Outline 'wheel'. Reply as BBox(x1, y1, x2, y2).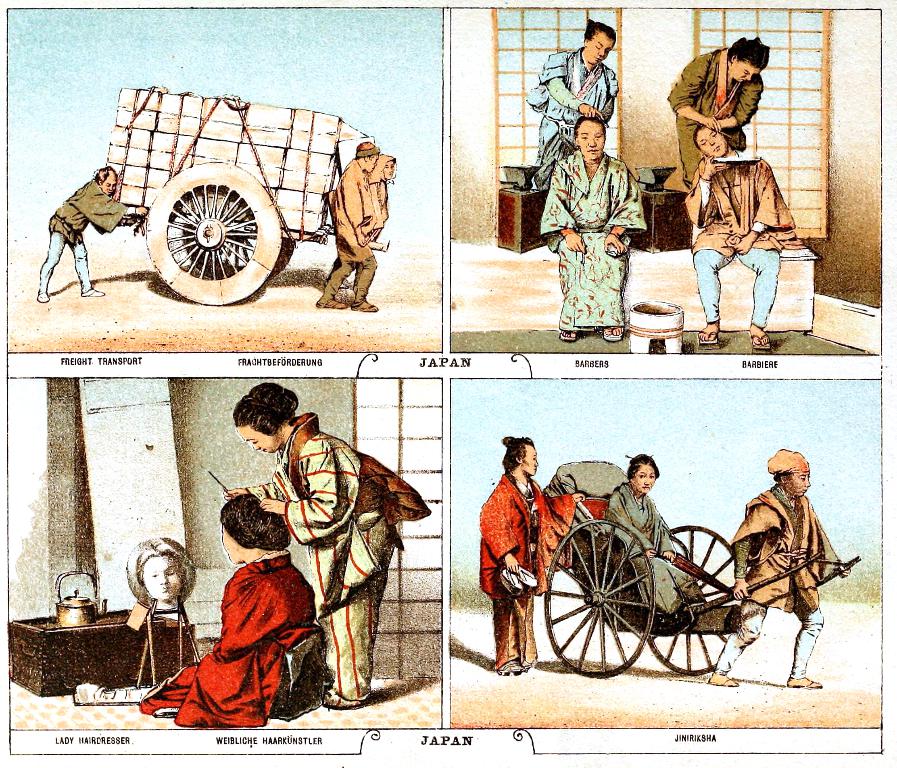
BBox(145, 157, 282, 304).
